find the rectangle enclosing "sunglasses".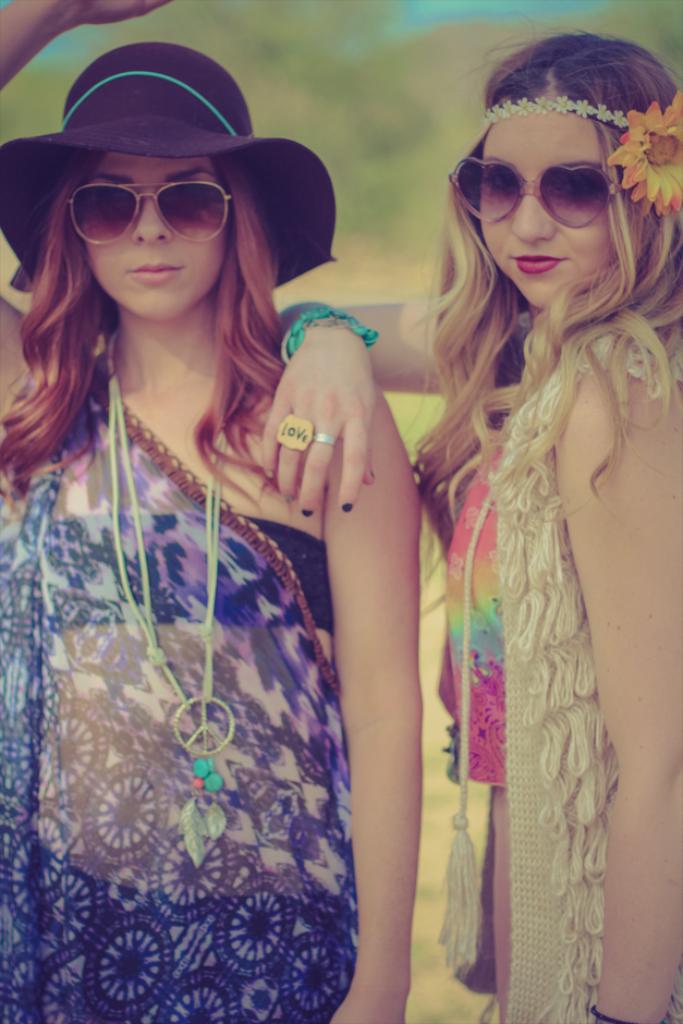
select_region(443, 157, 629, 227).
